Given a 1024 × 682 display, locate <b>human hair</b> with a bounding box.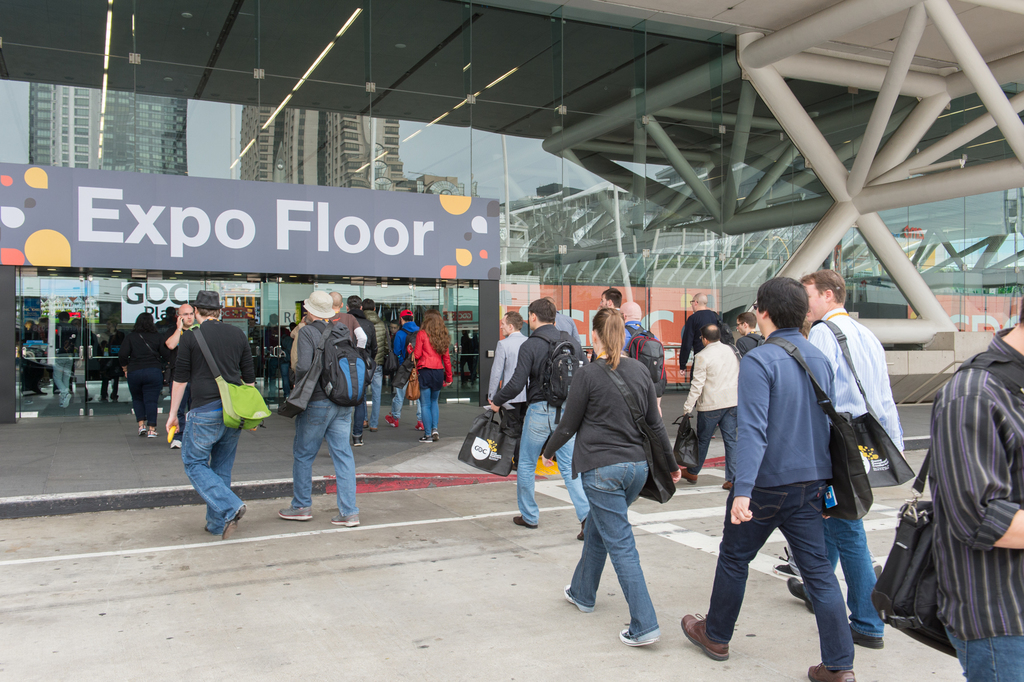
Located: <region>600, 288, 624, 309</region>.
